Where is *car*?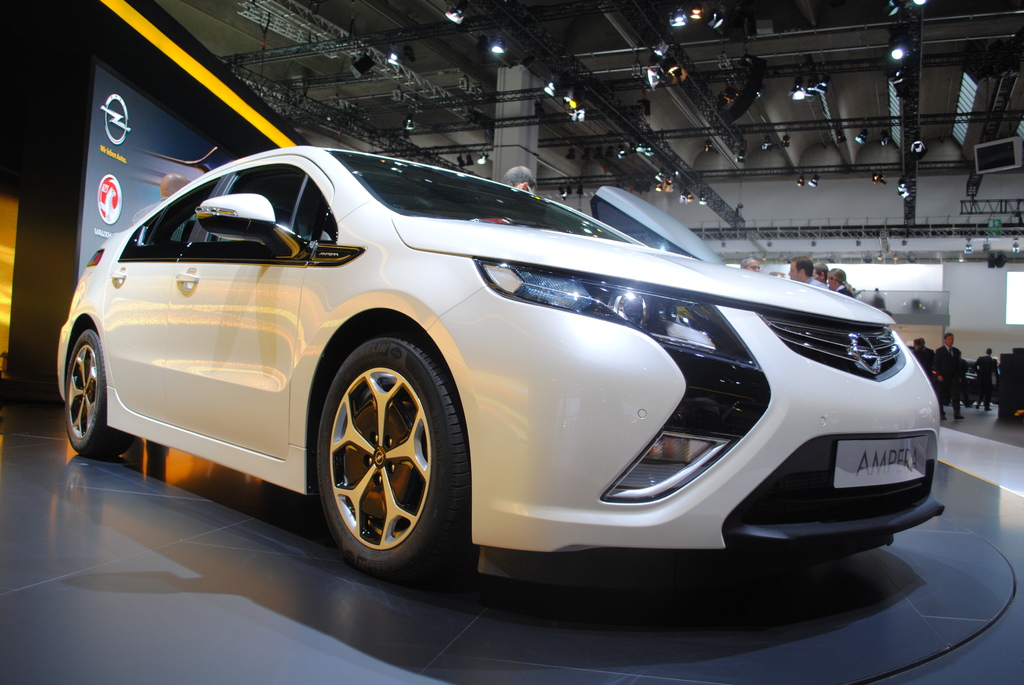
59/139/904/601.
